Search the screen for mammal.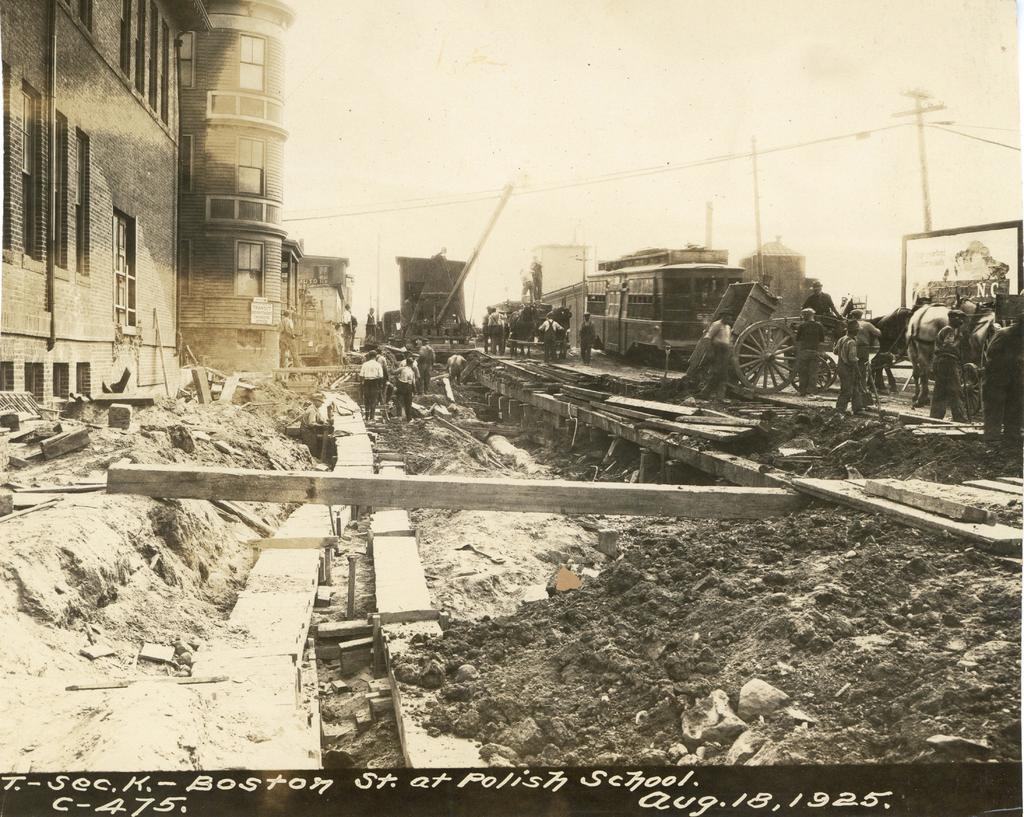
Found at 578/314/595/366.
